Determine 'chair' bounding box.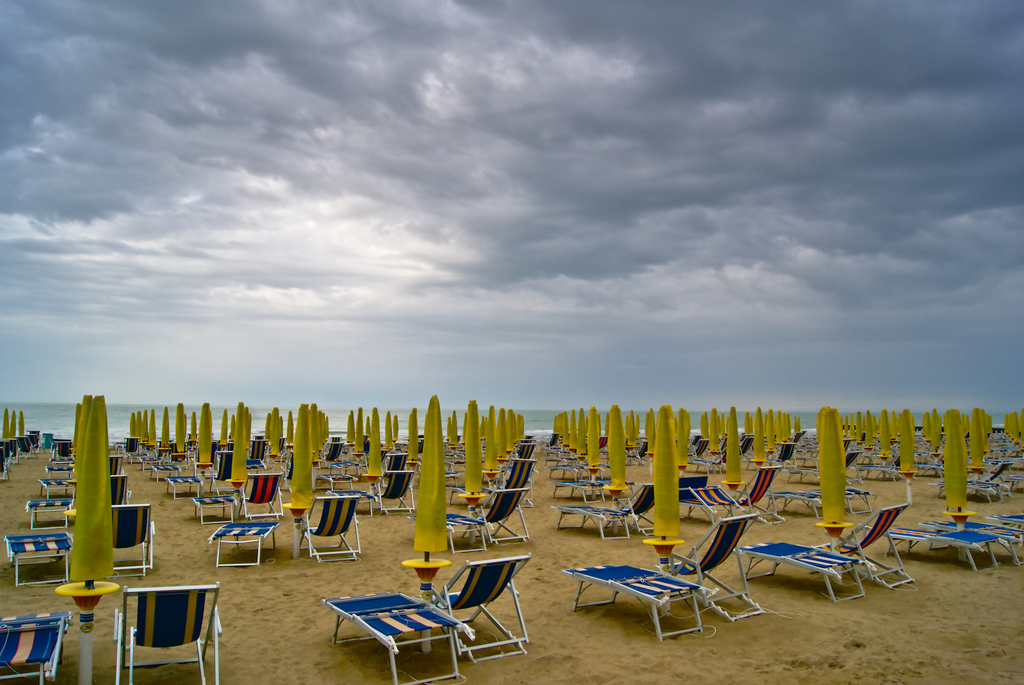
Determined: 0,614,72,684.
